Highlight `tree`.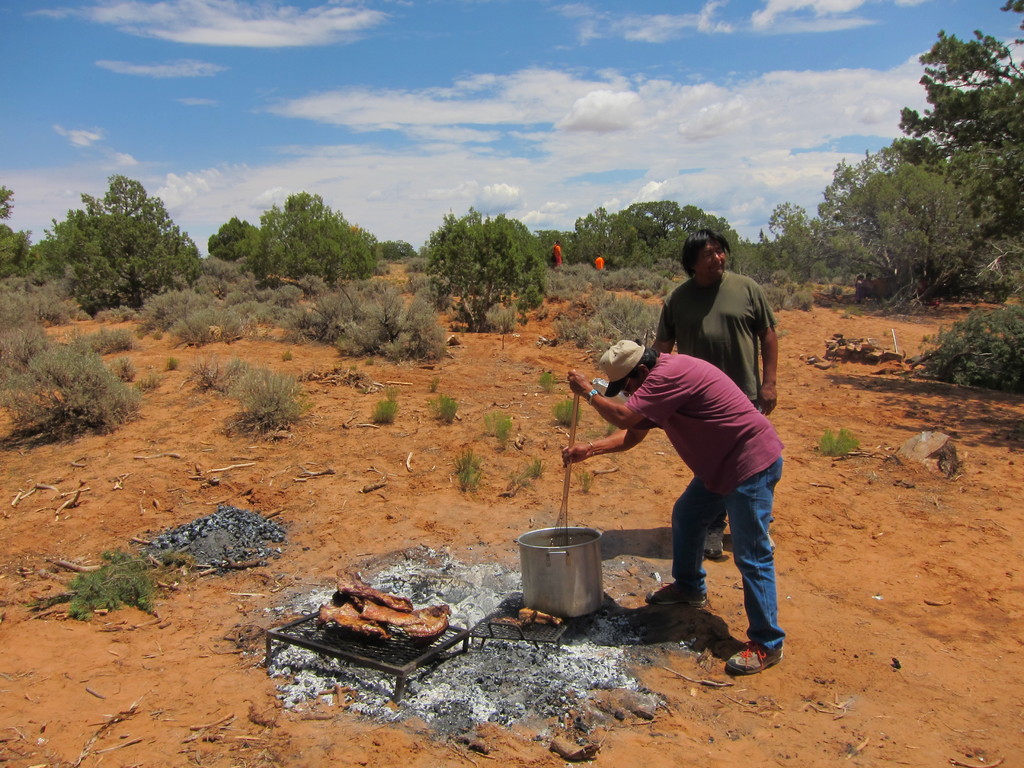
Highlighted region: (259,191,386,281).
